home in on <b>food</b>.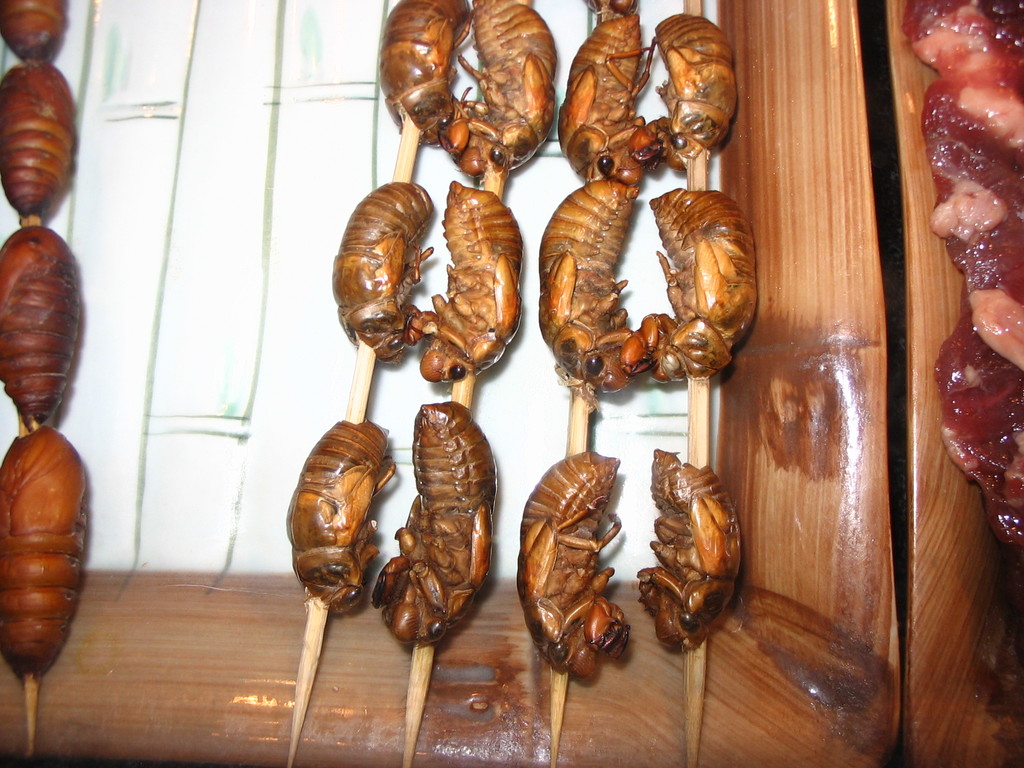
Homed in at (x1=637, y1=446, x2=742, y2=657).
